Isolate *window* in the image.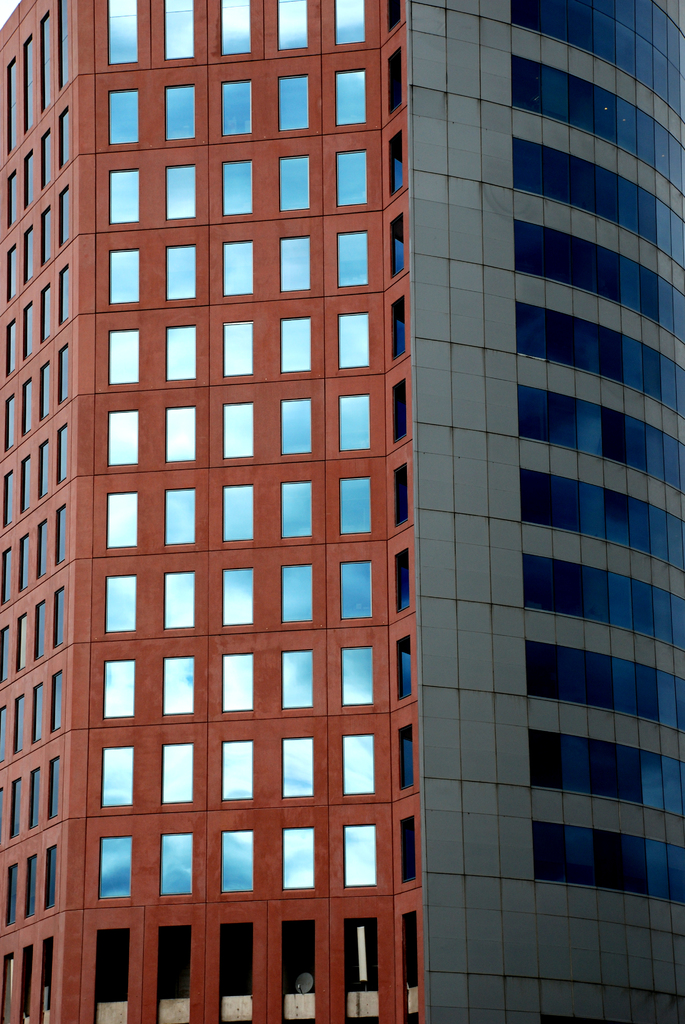
Isolated region: {"left": 164, "top": 658, "right": 195, "bottom": 714}.
